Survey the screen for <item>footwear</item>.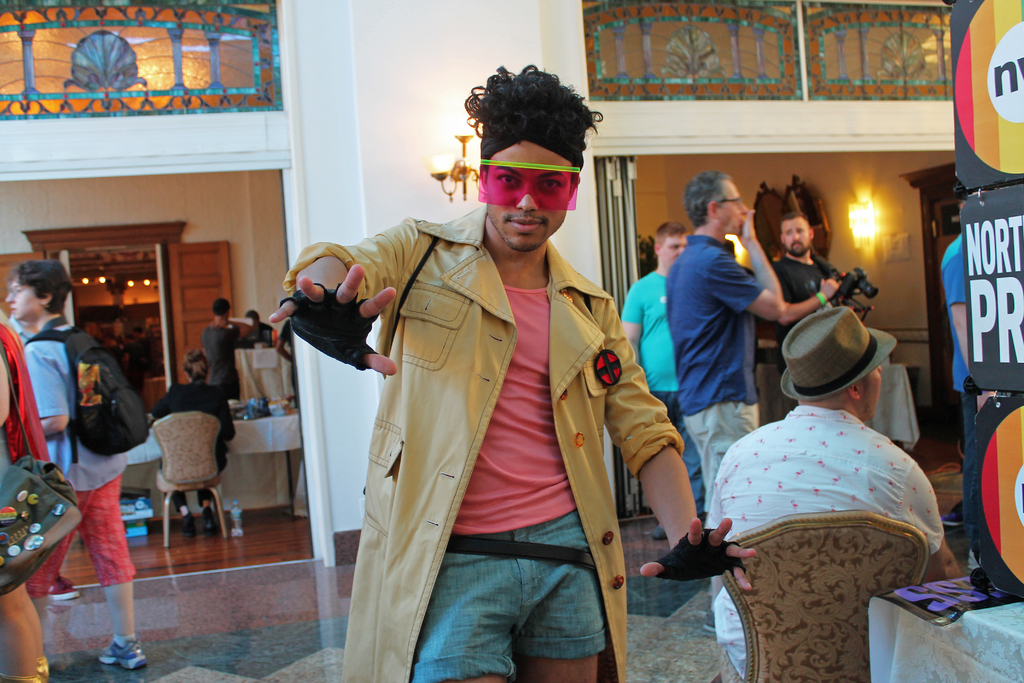
Survey found: crop(198, 505, 215, 534).
